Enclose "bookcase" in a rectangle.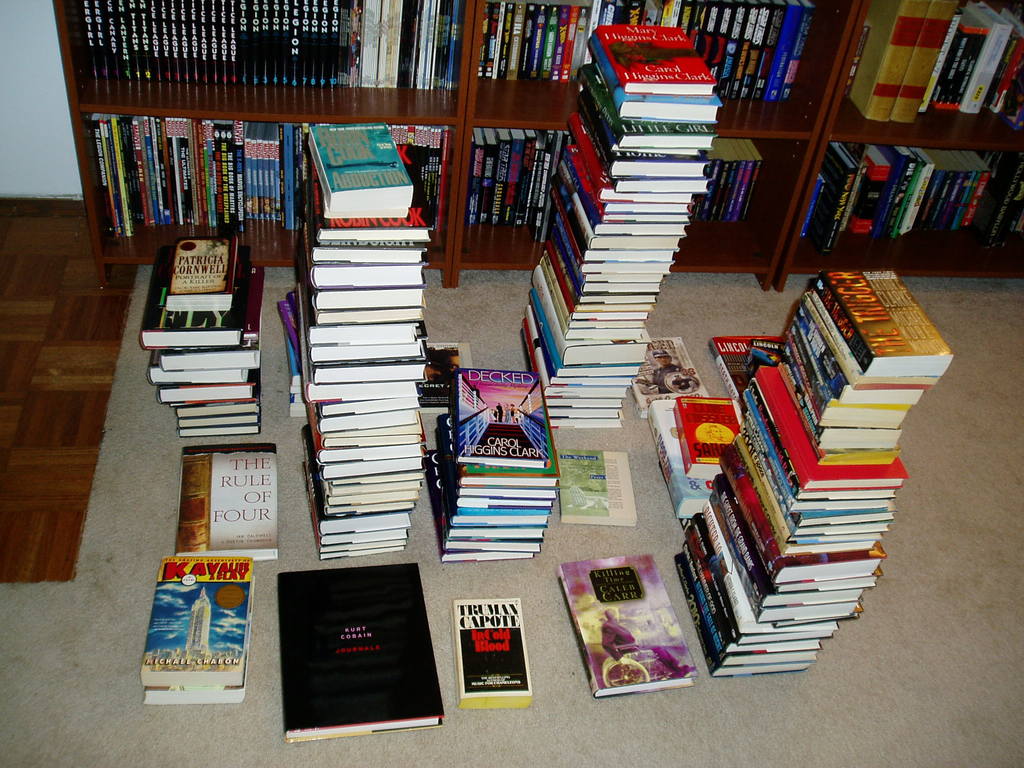
[left=54, top=1, right=473, bottom=290].
